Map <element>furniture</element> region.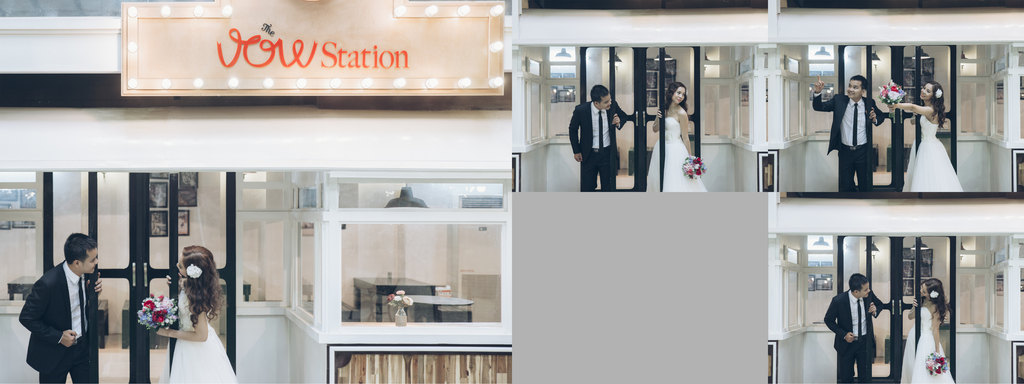
Mapped to (left=7, top=275, right=38, bottom=302).
